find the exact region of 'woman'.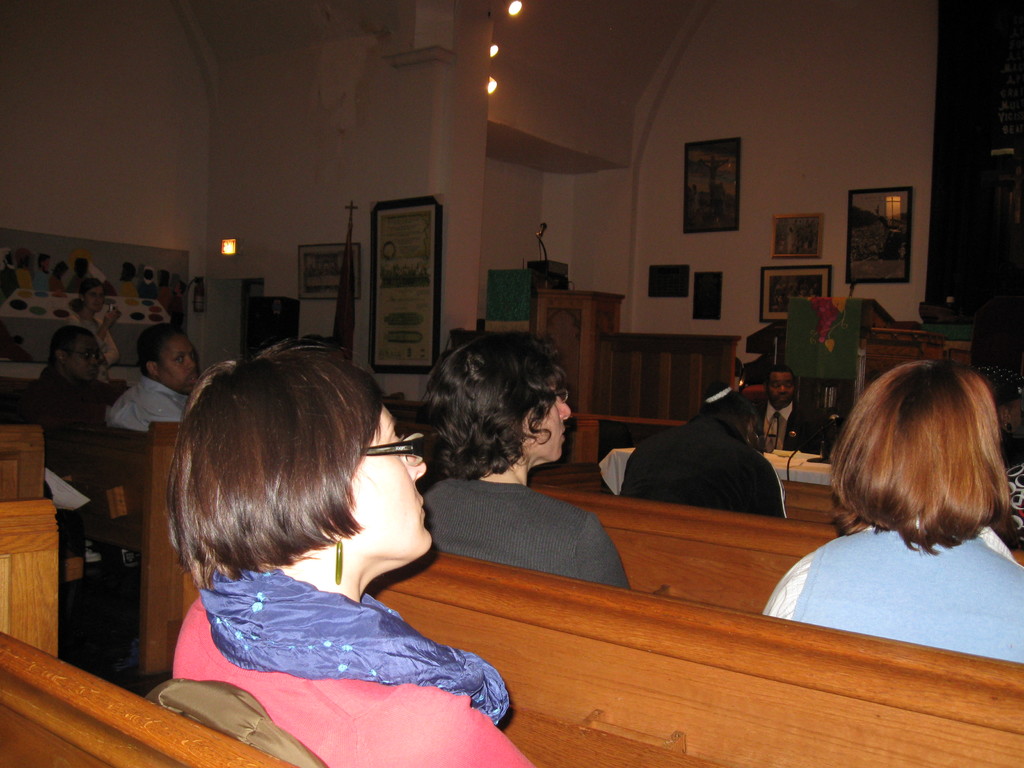
Exact region: region(68, 281, 125, 364).
